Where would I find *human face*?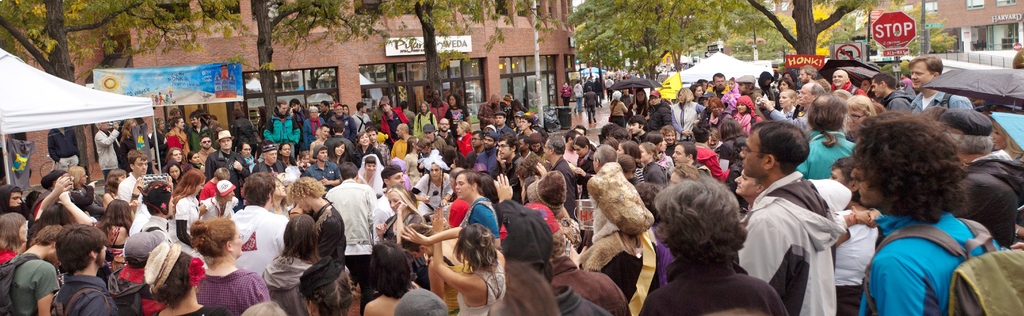
At Rect(191, 154, 197, 161).
